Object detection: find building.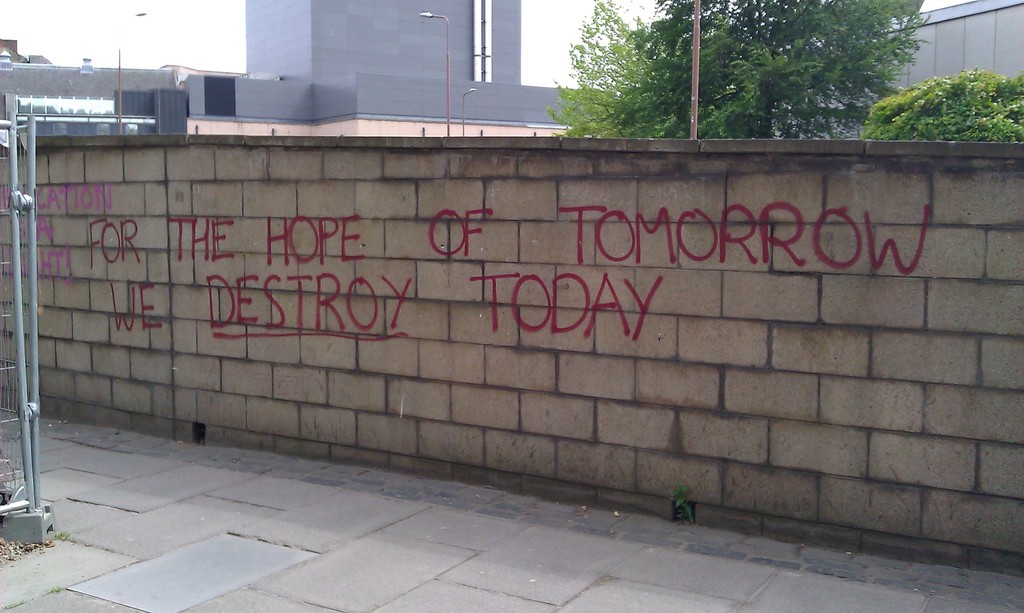
pyautogui.locateOnScreen(0, 0, 618, 139).
